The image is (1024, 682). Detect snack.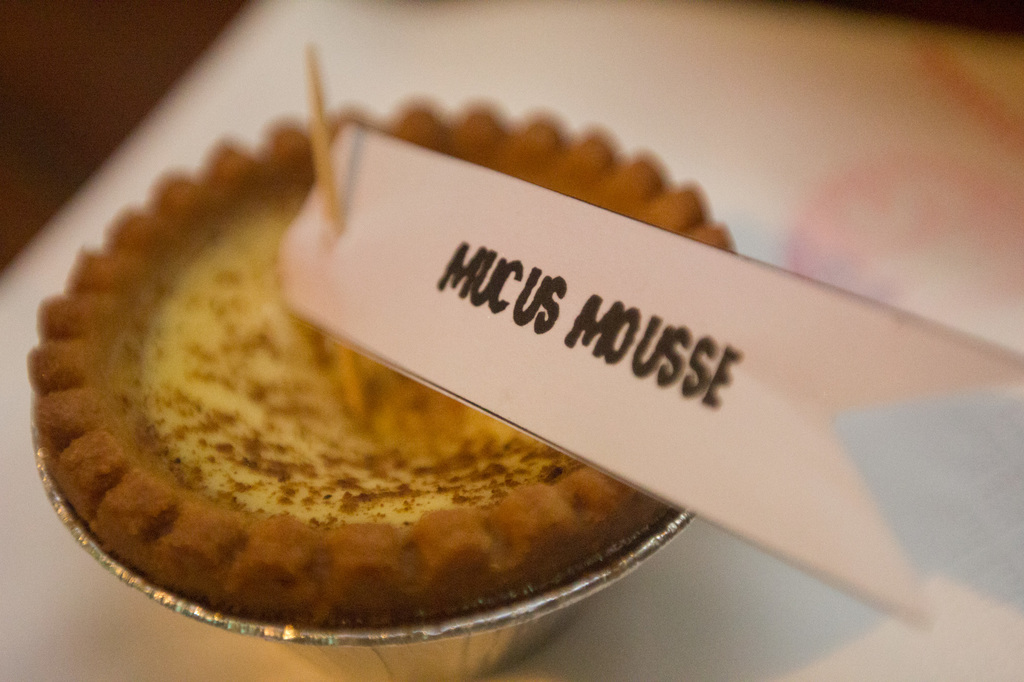
Detection: region(43, 144, 792, 653).
